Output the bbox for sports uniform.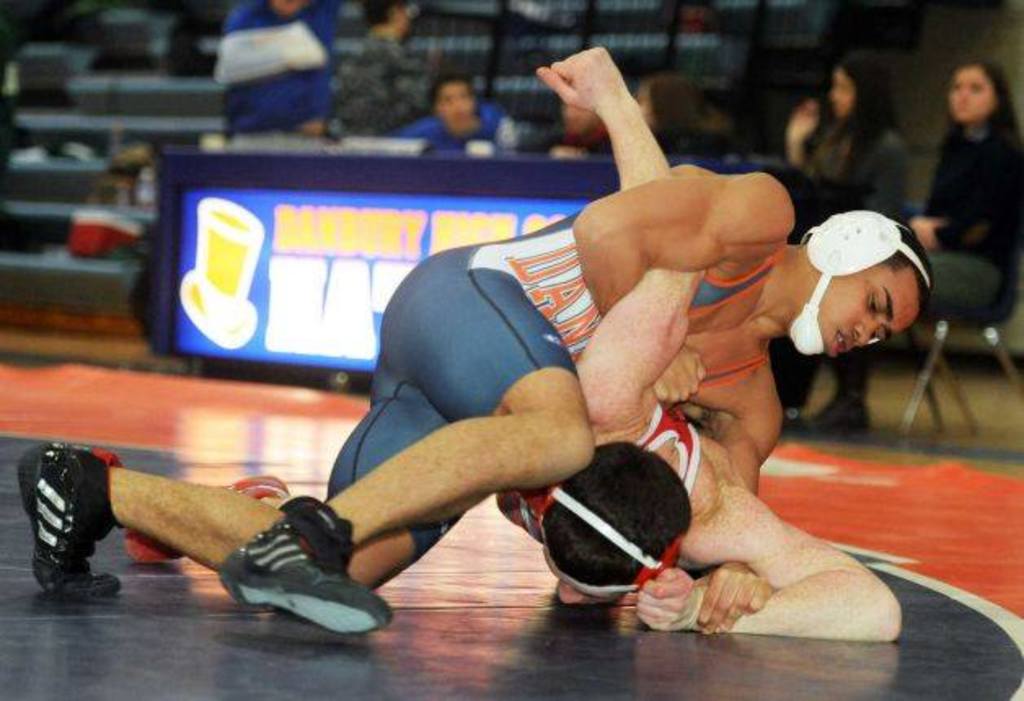
pyautogui.locateOnScreen(507, 396, 706, 608).
